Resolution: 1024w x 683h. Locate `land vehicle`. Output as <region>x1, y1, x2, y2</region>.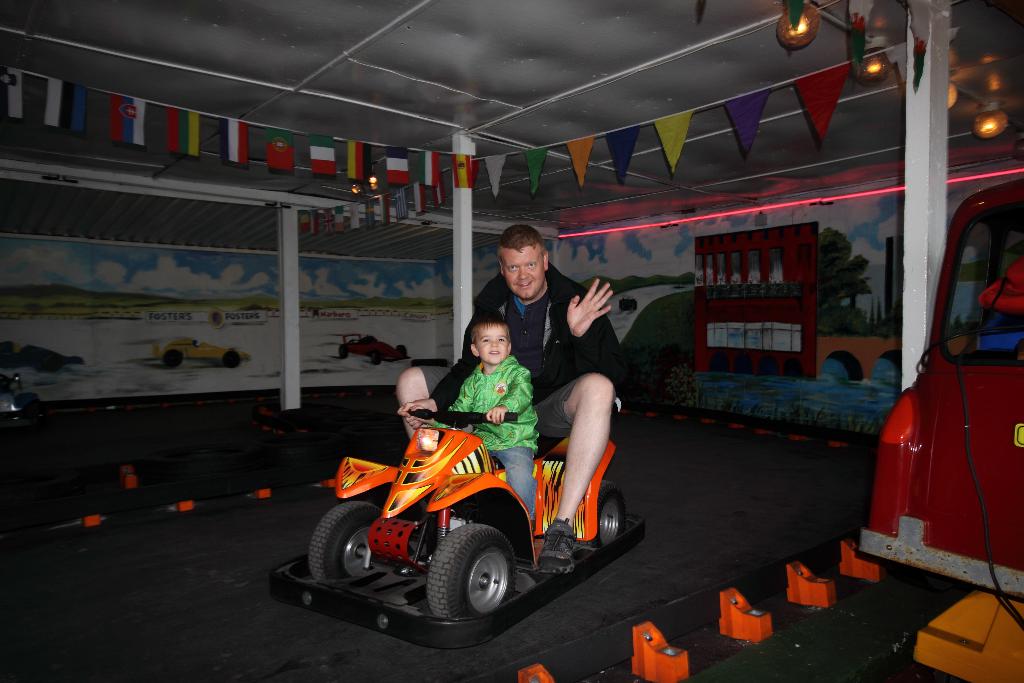
<region>0, 342, 79, 377</region>.
